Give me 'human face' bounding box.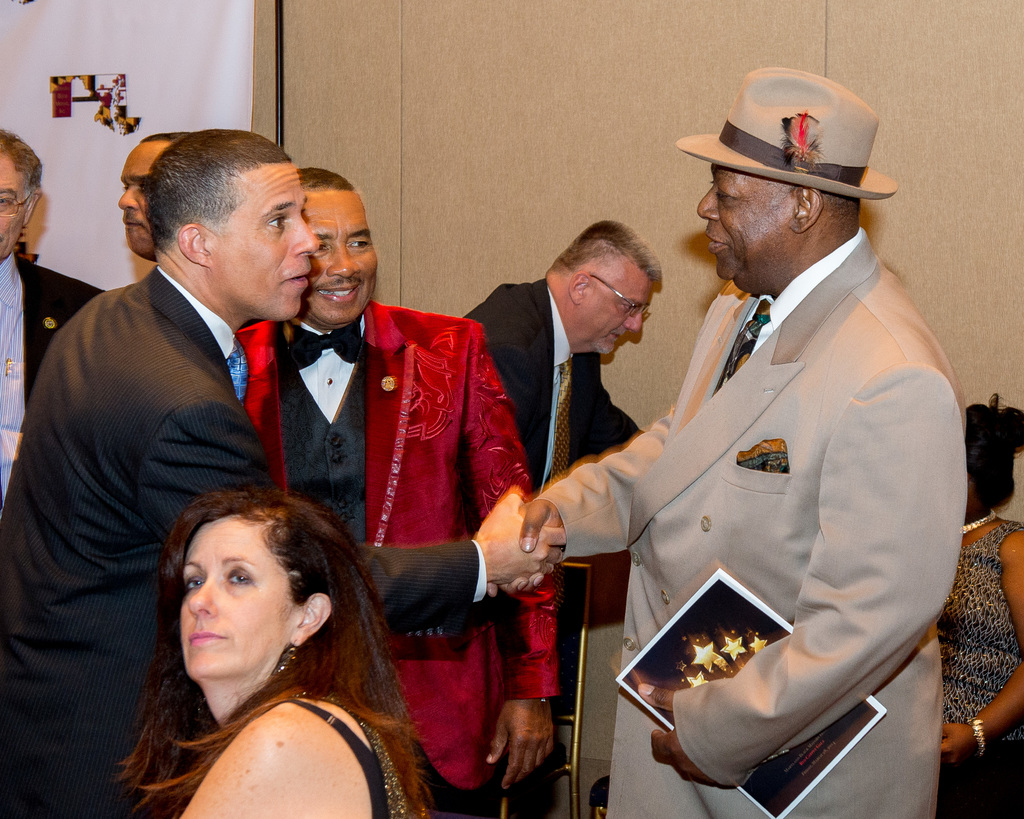
{"left": 301, "top": 189, "right": 376, "bottom": 324}.
